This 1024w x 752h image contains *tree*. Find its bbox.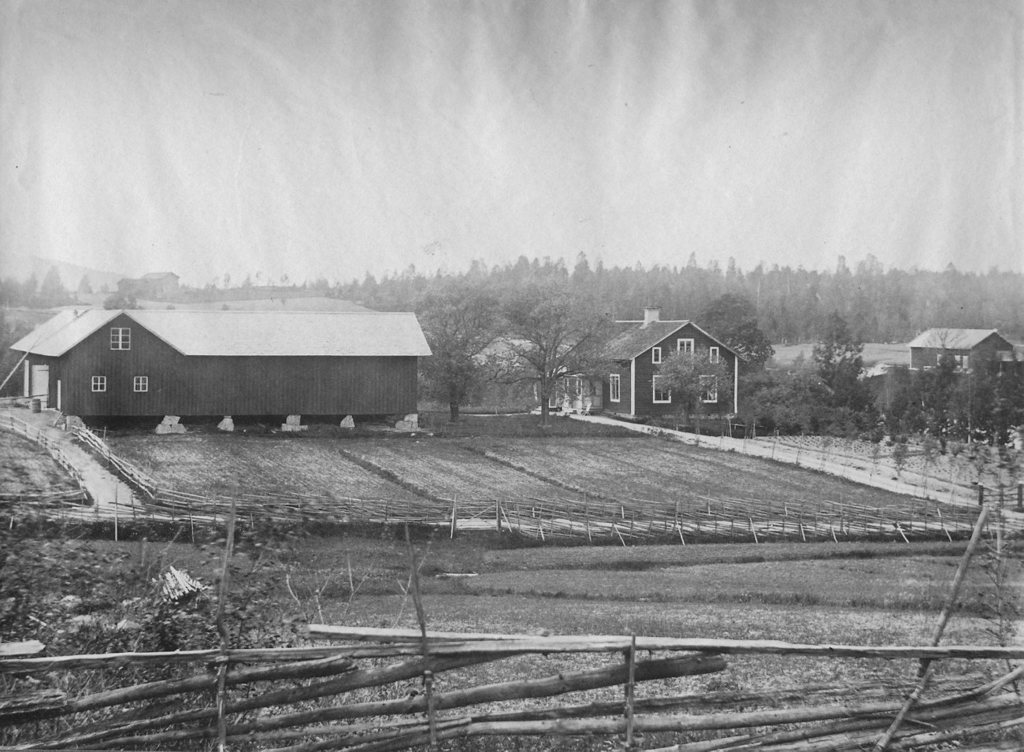
[x1=693, y1=290, x2=774, y2=366].
